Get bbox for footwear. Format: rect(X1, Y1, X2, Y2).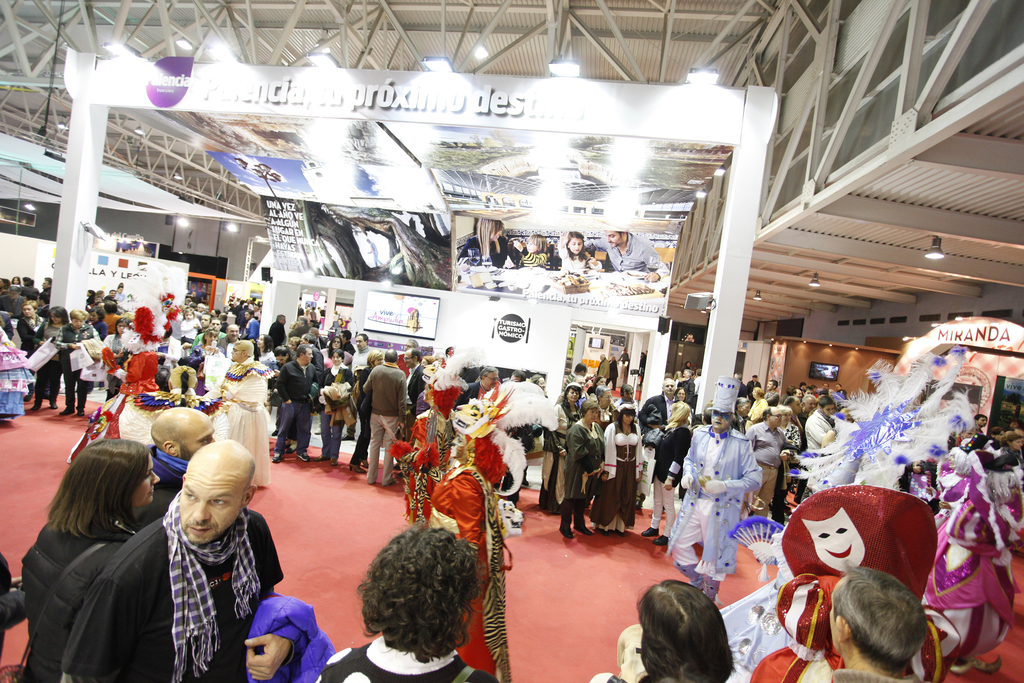
rect(62, 406, 72, 415).
